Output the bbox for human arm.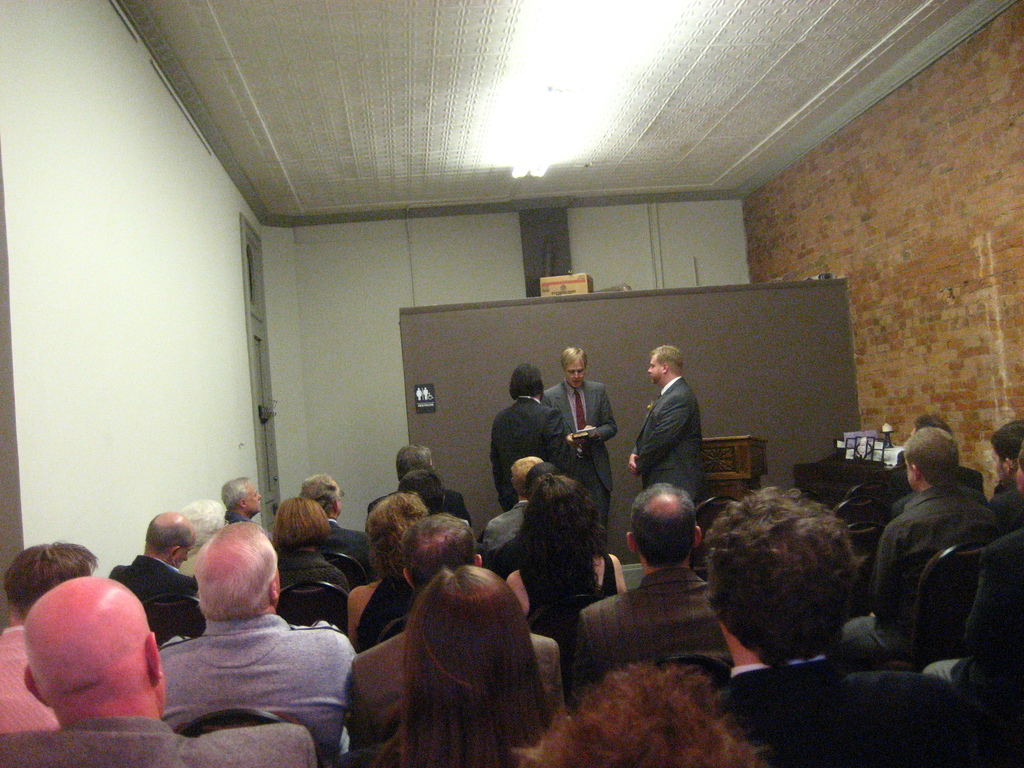
bbox=(348, 586, 362, 641).
